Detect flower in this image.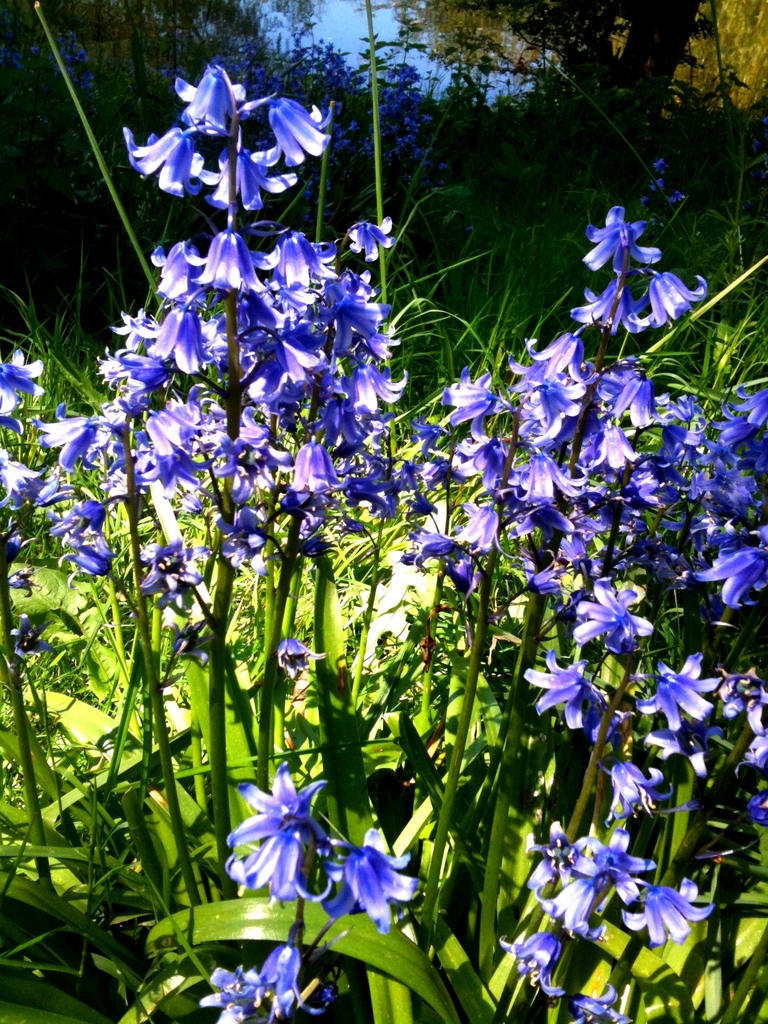
Detection: 209, 148, 305, 214.
